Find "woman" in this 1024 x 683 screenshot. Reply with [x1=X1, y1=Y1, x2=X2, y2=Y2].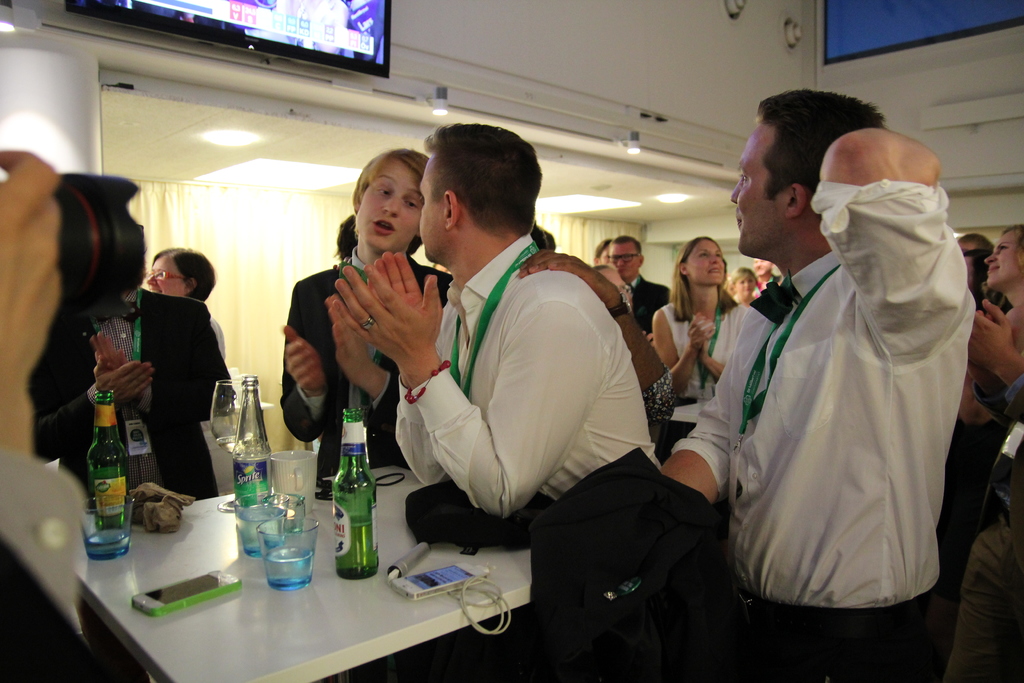
[x1=653, y1=233, x2=748, y2=459].
